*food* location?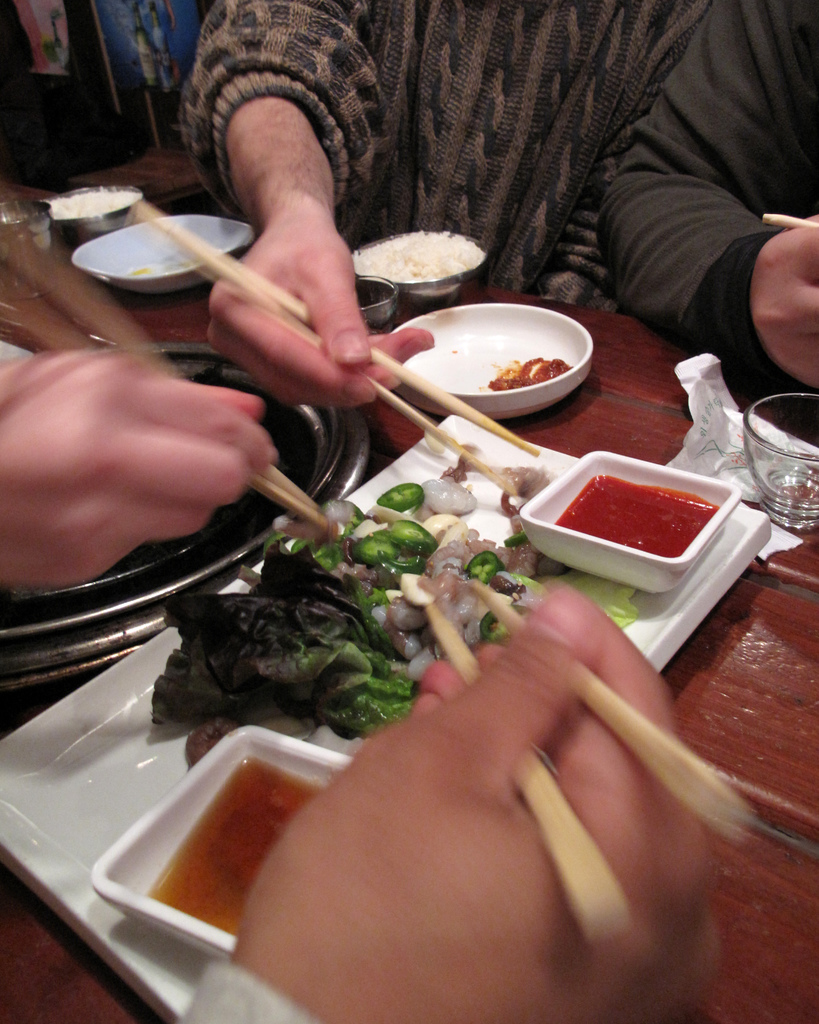
Rect(118, 259, 187, 278)
